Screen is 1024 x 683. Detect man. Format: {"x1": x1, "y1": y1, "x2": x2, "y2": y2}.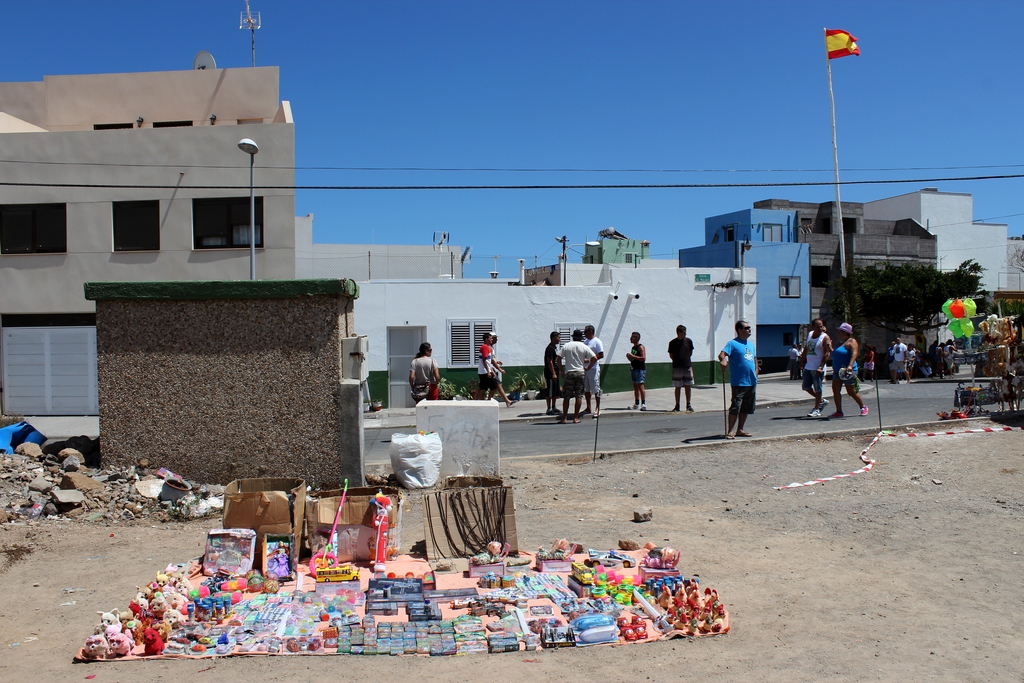
{"x1": 544, "y1": 329, "x2": 563, "y2": 416}.
